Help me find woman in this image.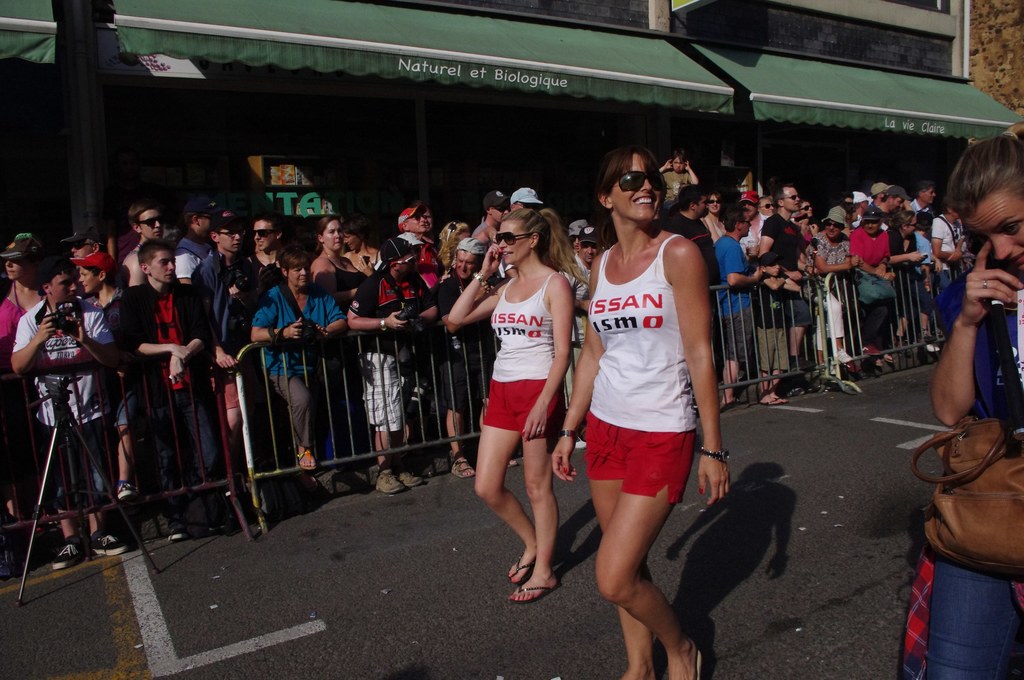
Found it: locate(887, 208, 931, 346).
